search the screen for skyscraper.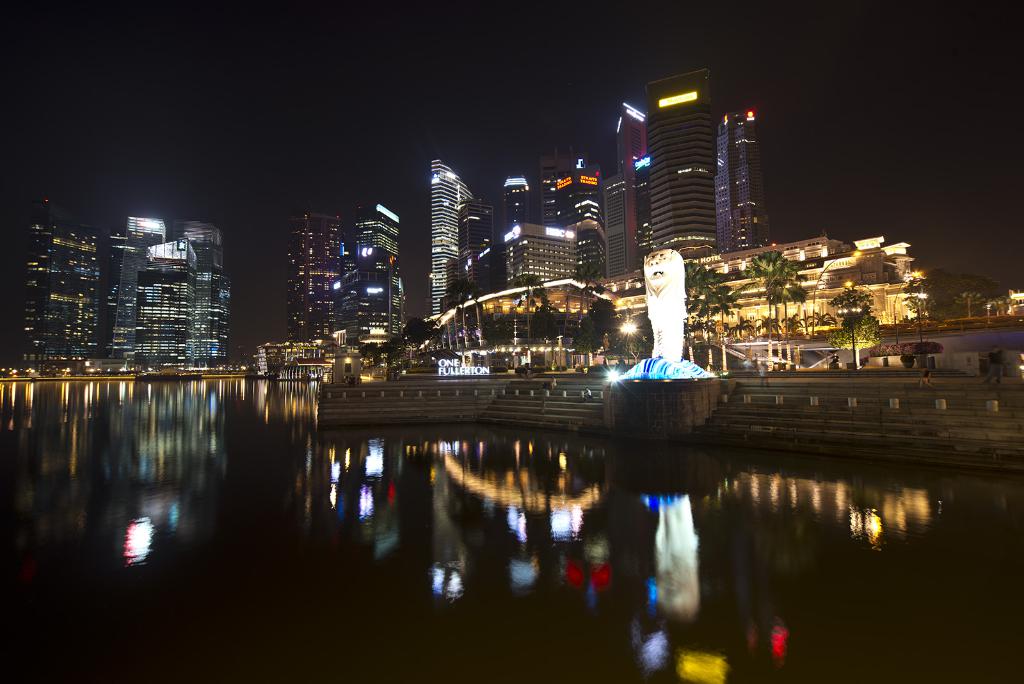
Found at bbox=(430, 158, 479, 327).
